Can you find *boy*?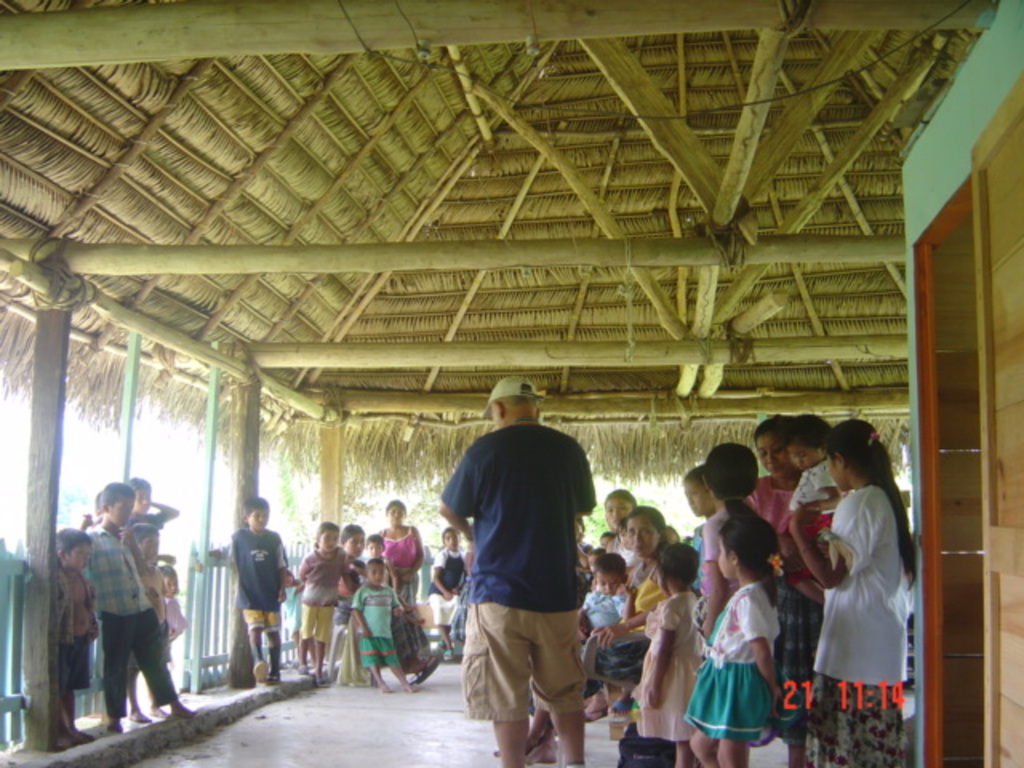
Yes, bounding box: [189,490,285,682].
